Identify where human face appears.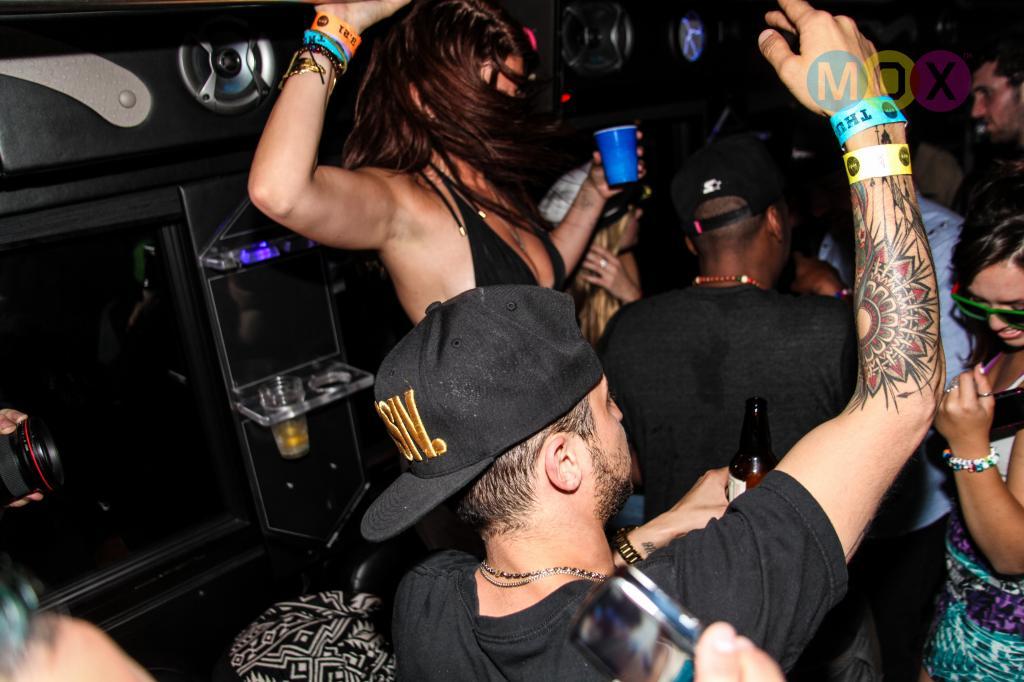
Appears at bbox=(967, 257, 1023, 350).
